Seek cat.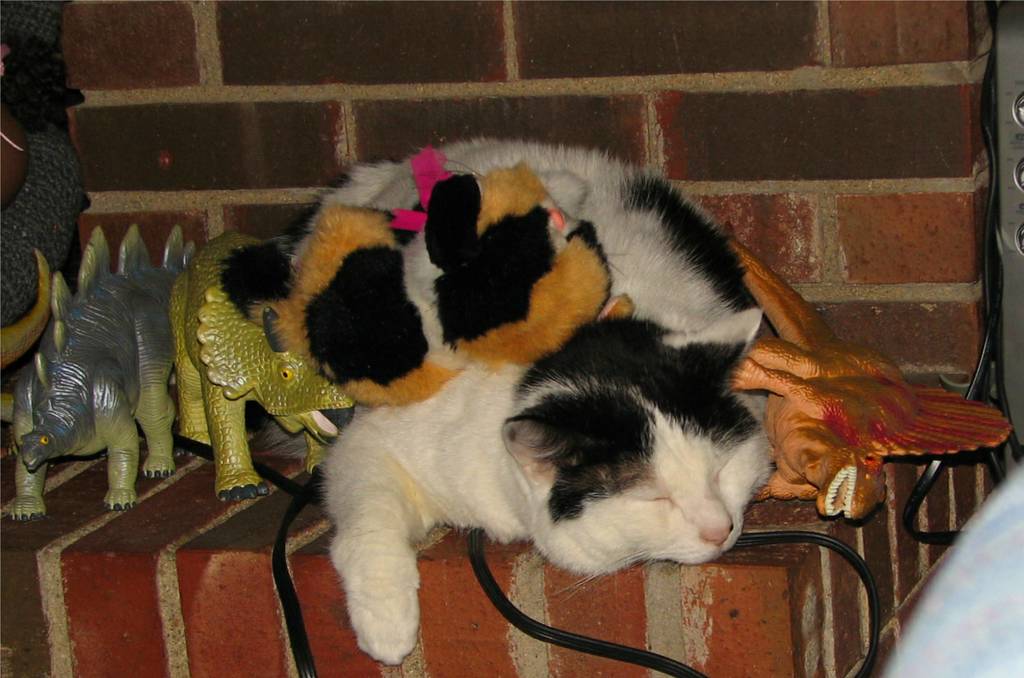
BBox(218, 134, 774, 672).
